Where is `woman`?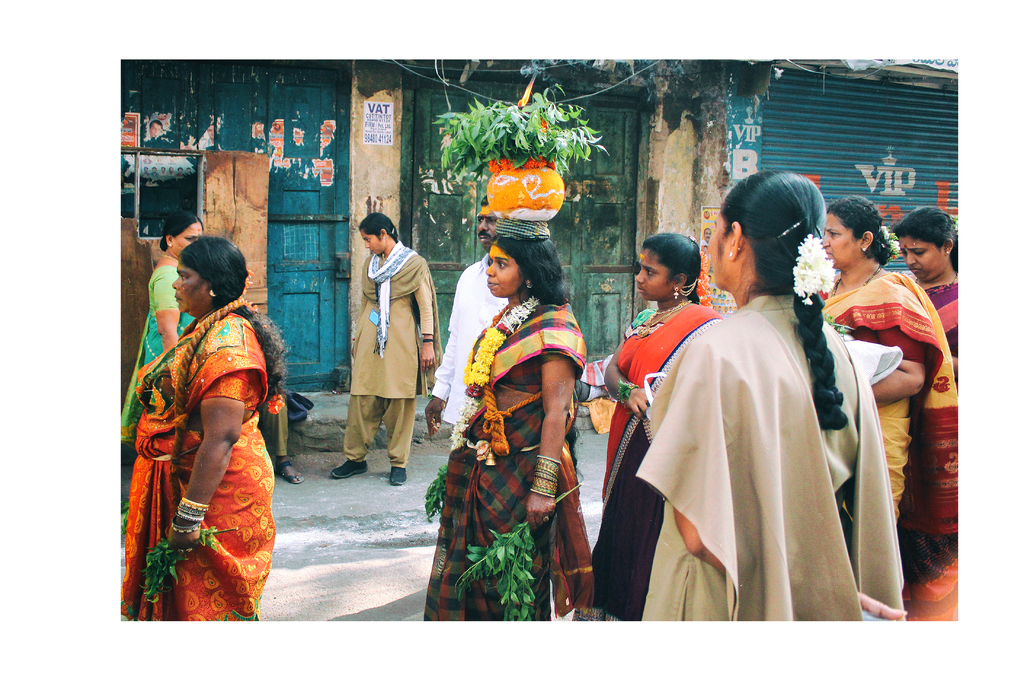
detection(123, 232, 287, 624).
